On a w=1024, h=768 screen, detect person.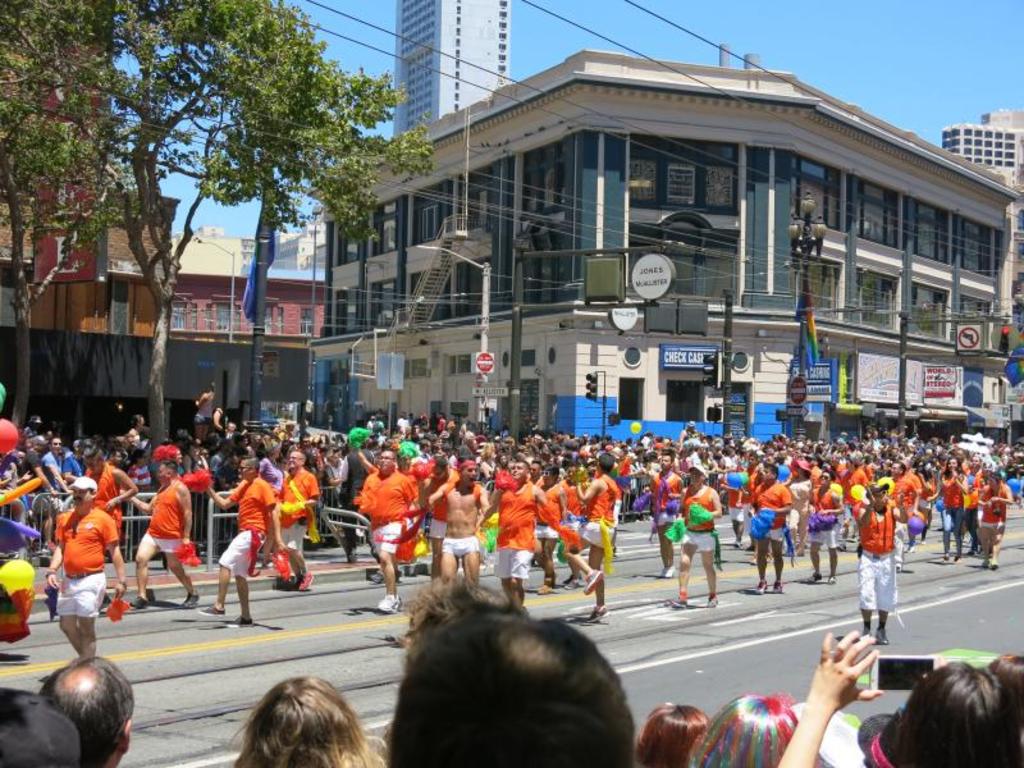
locate(72, 448, 131, 591).
